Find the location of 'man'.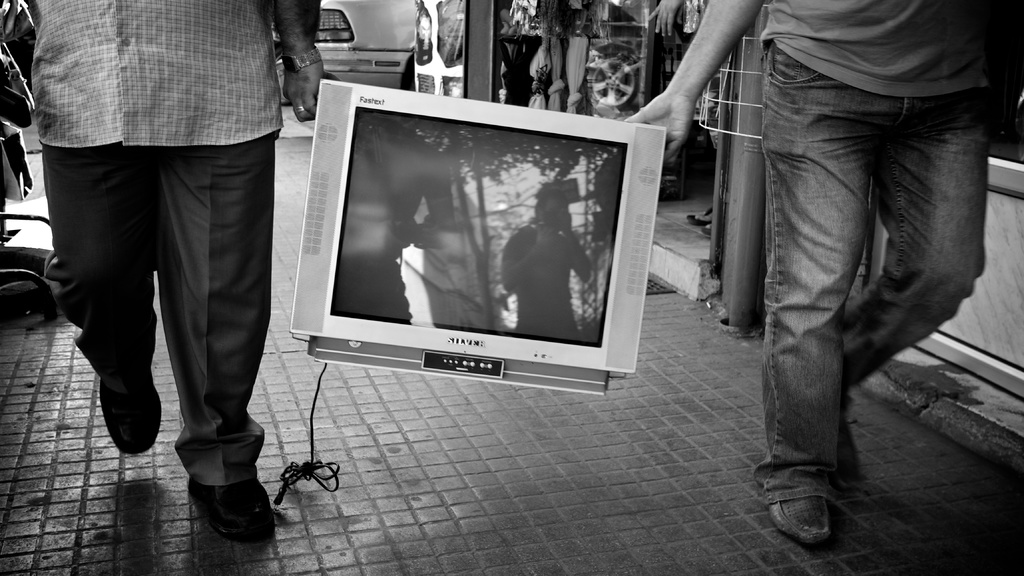
Location: [3,0,346,544].
